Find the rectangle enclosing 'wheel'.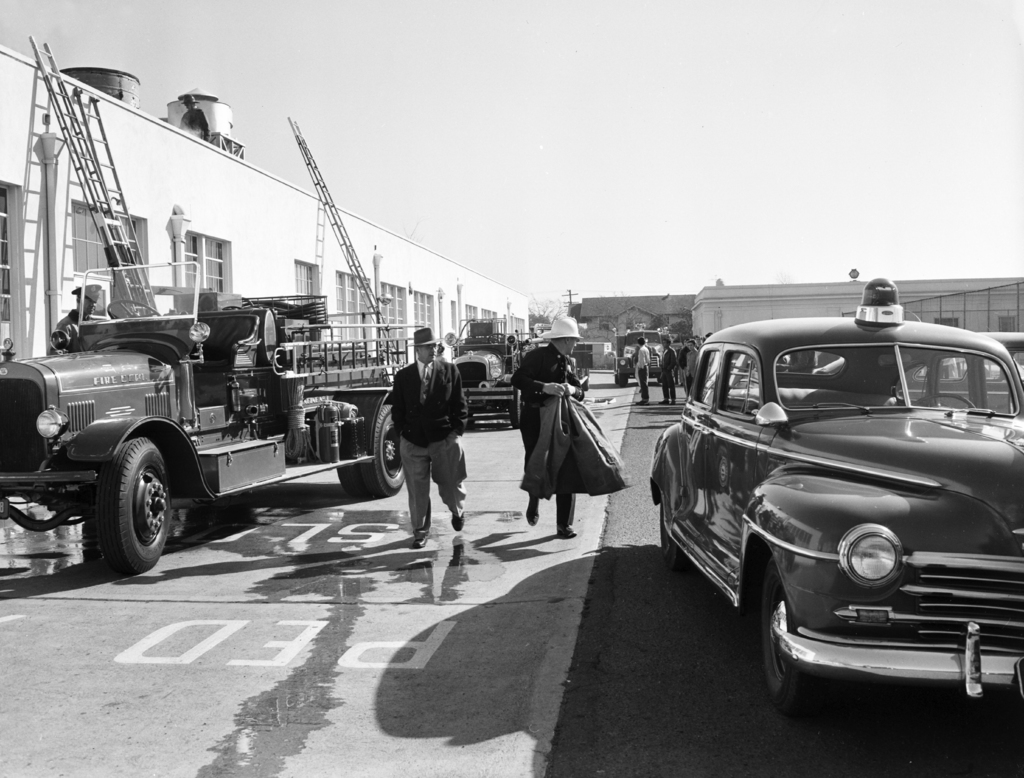
(left=77, top=437, right=169, bottom=568).
